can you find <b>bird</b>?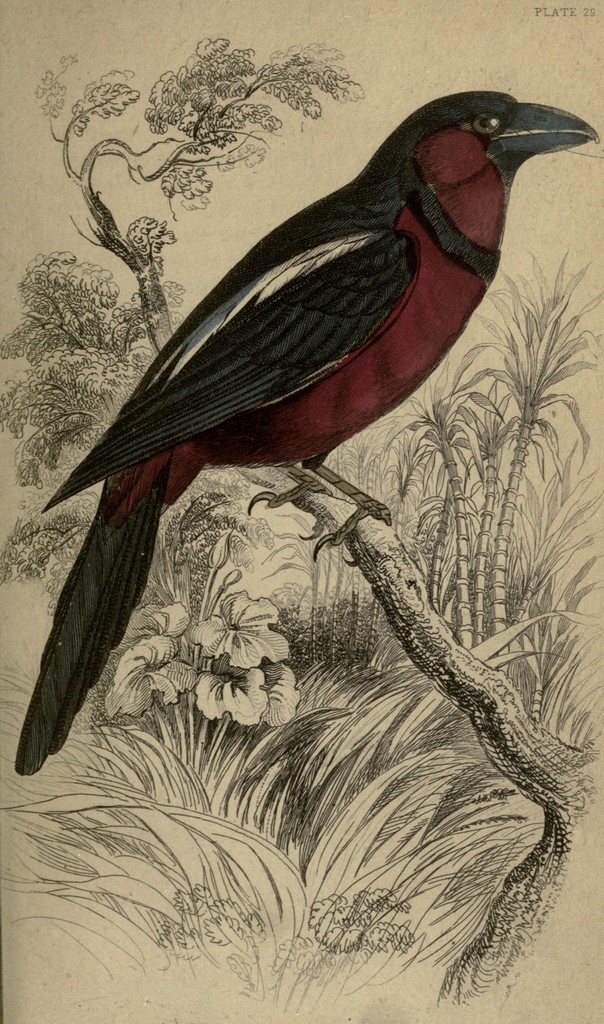
Yes, bounding box: Rect(13, 83, 603, 788).
